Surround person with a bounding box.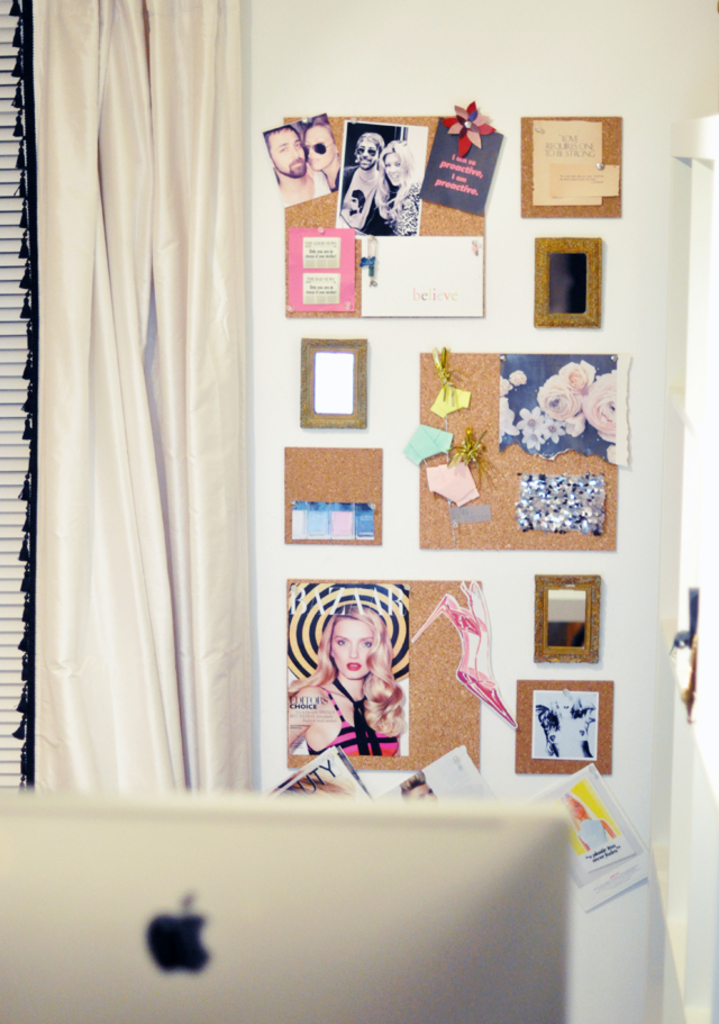
297:116:337:185.
